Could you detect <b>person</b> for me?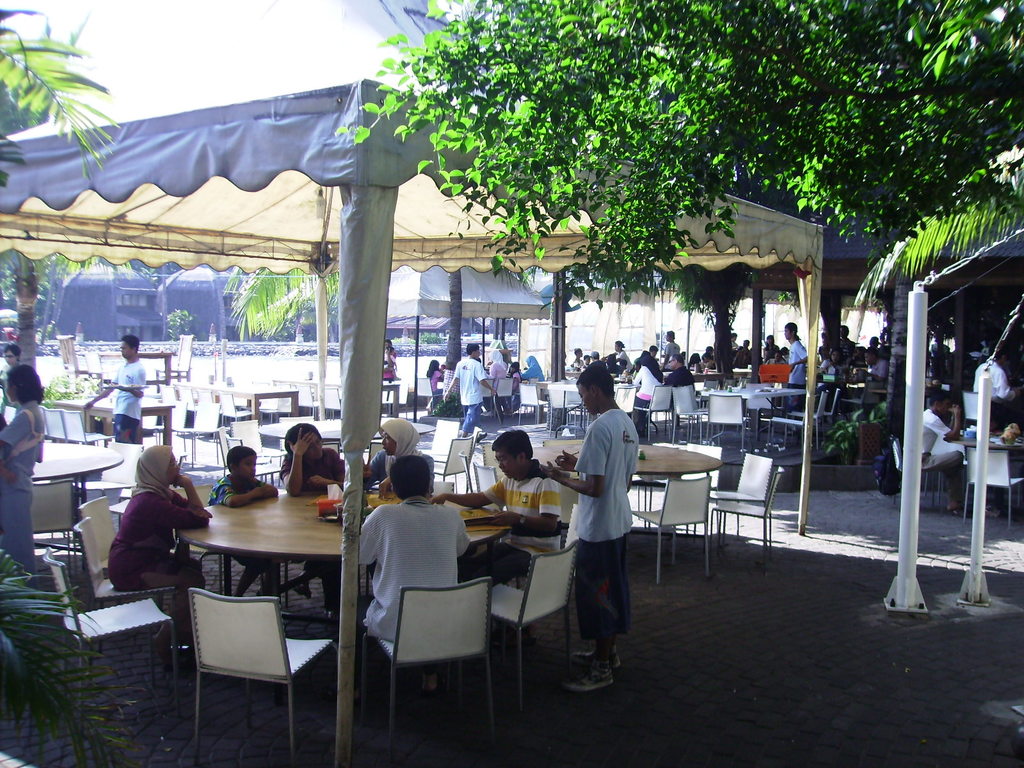
Detection result: bbox=[439, 365, 458, 393].
